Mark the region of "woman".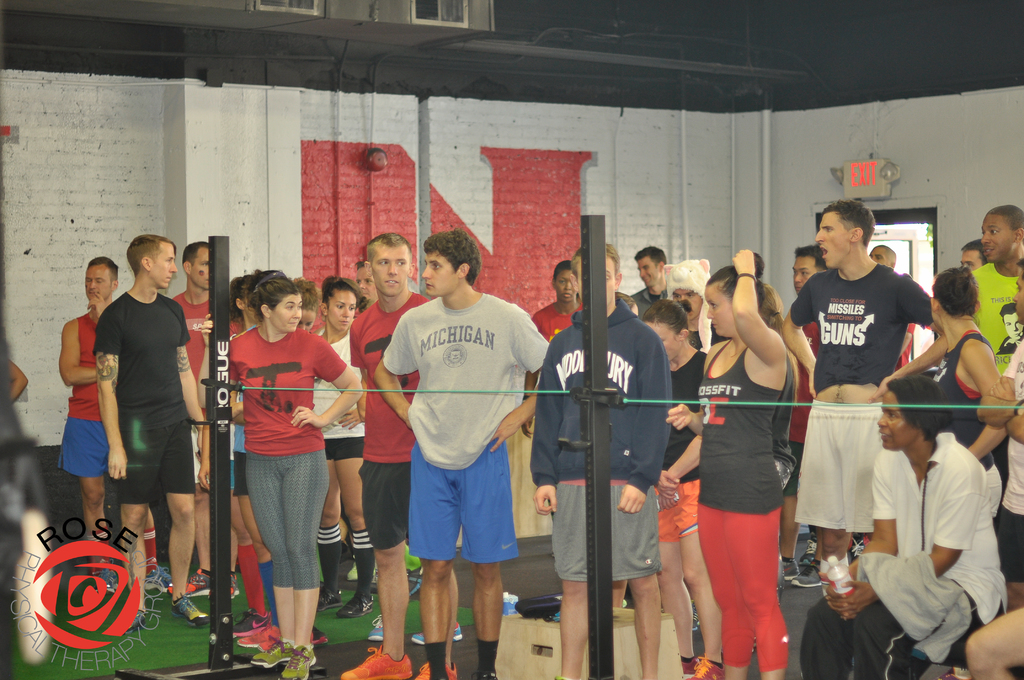
Region: <region>286, 272, 323, 337</region>.
